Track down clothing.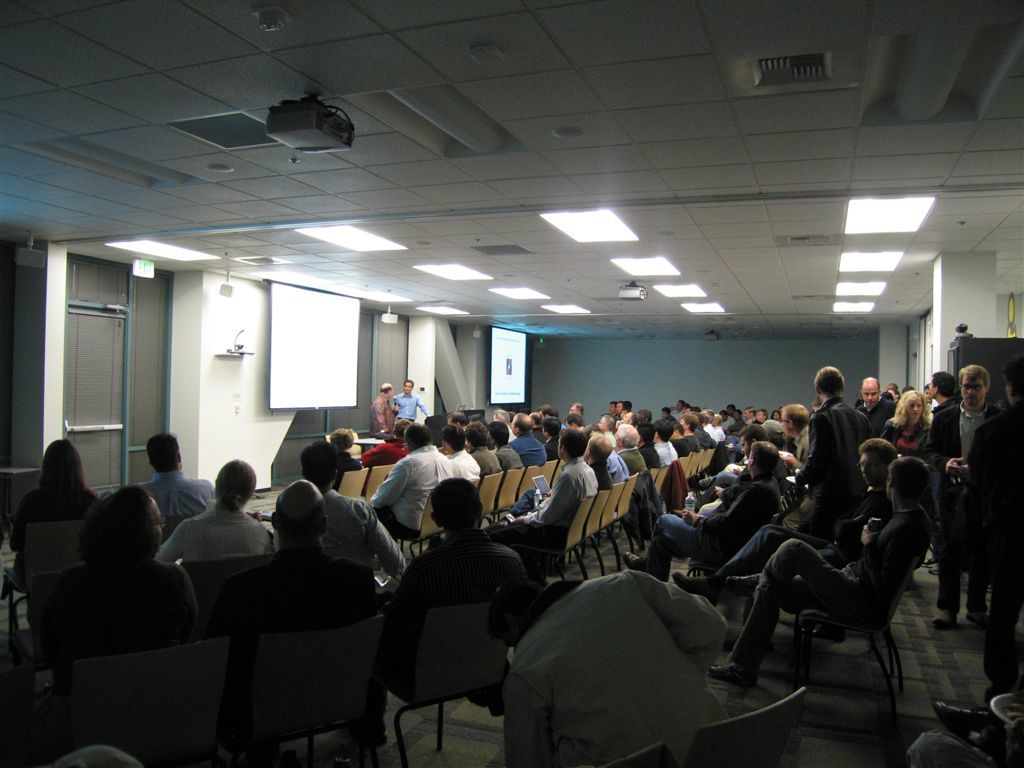
Tracked to crop(19, 550, 198, 658).
